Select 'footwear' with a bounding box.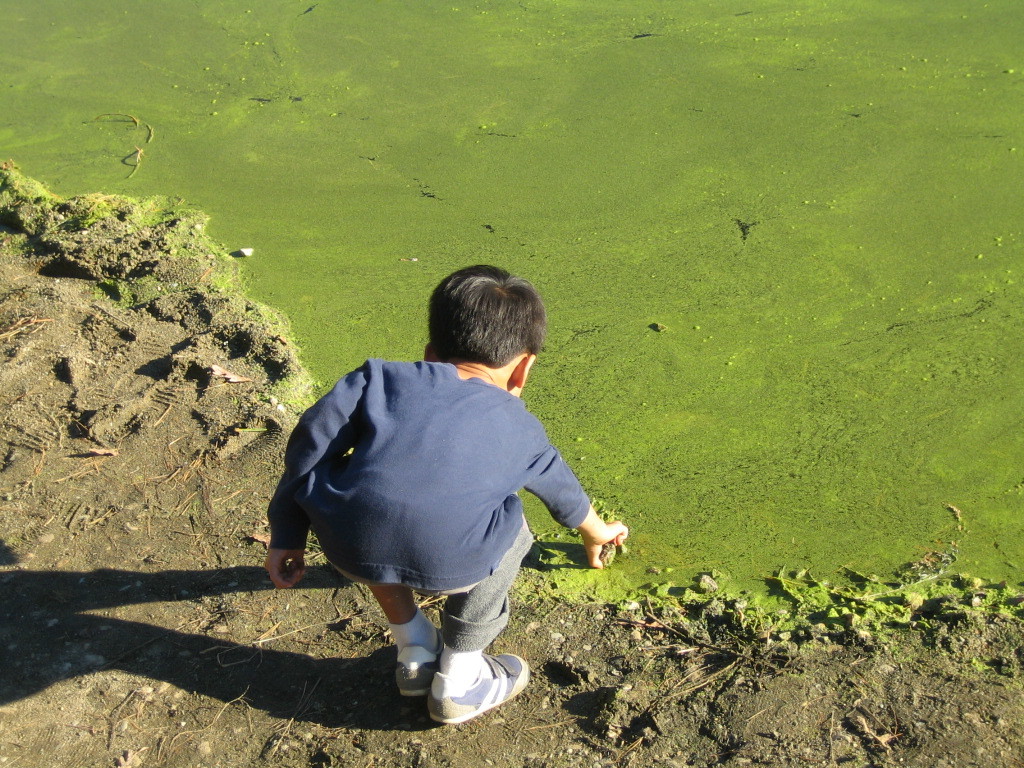
x1=391 y1=626 x2=447 y2=699.
